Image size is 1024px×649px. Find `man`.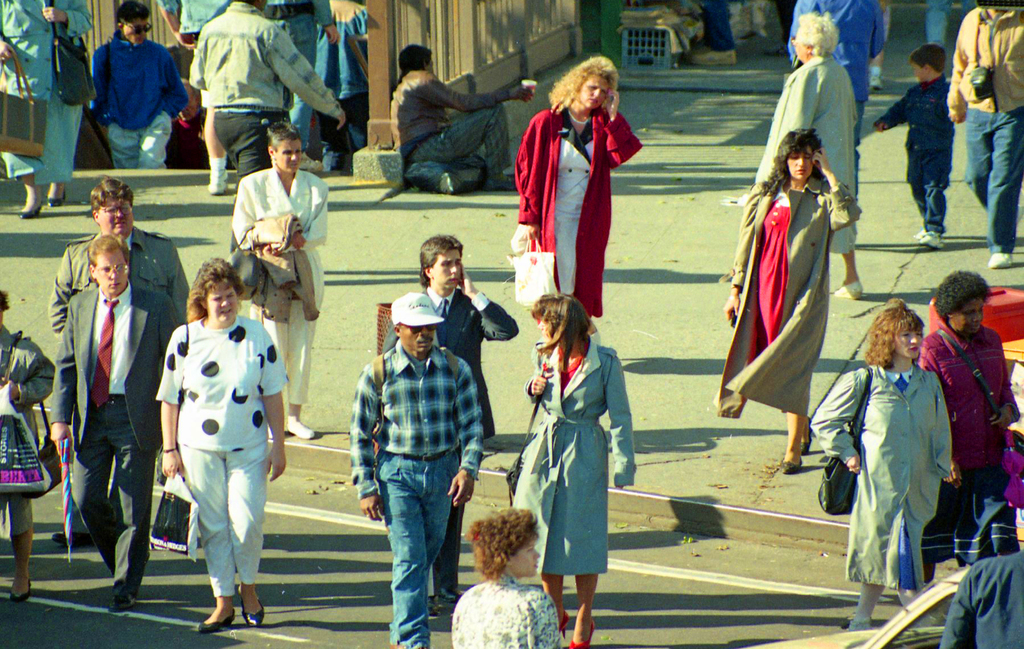
{"left": 410, "top": 229, "right": 510, "bottom": 591}.
